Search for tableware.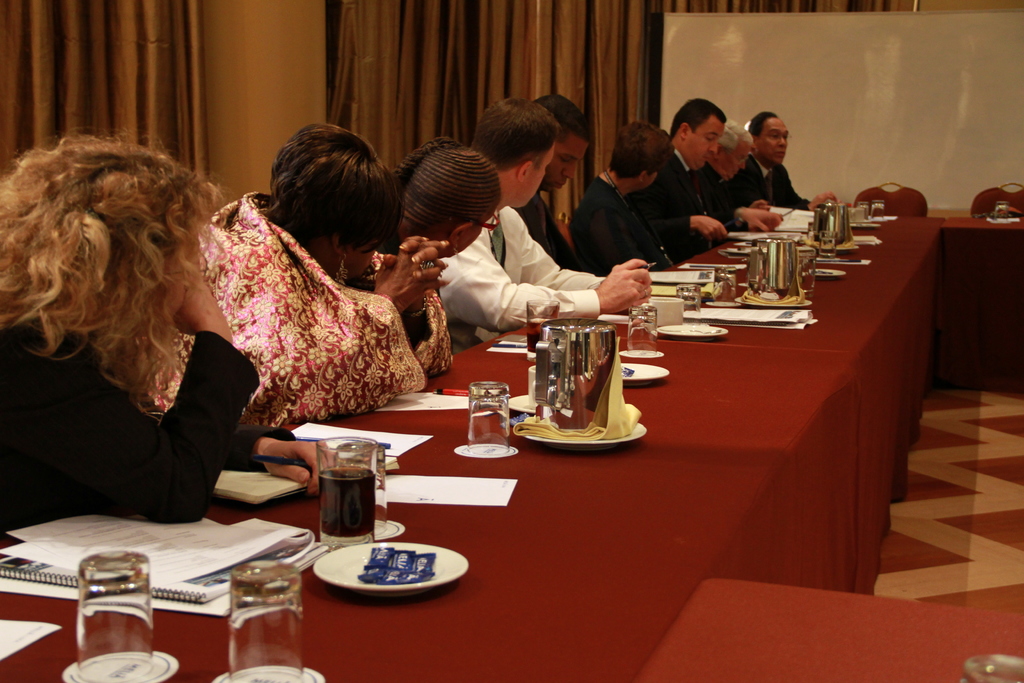
Found at bbox=(991, 198, 1007, 222).
